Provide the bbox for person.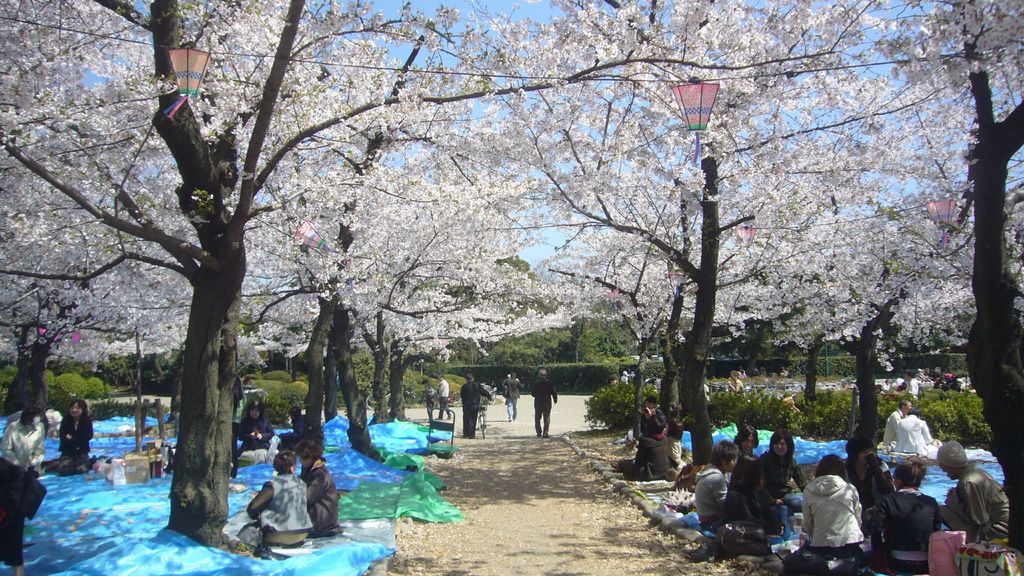
(x1=43, y1=399, x2=100, y2=475).
